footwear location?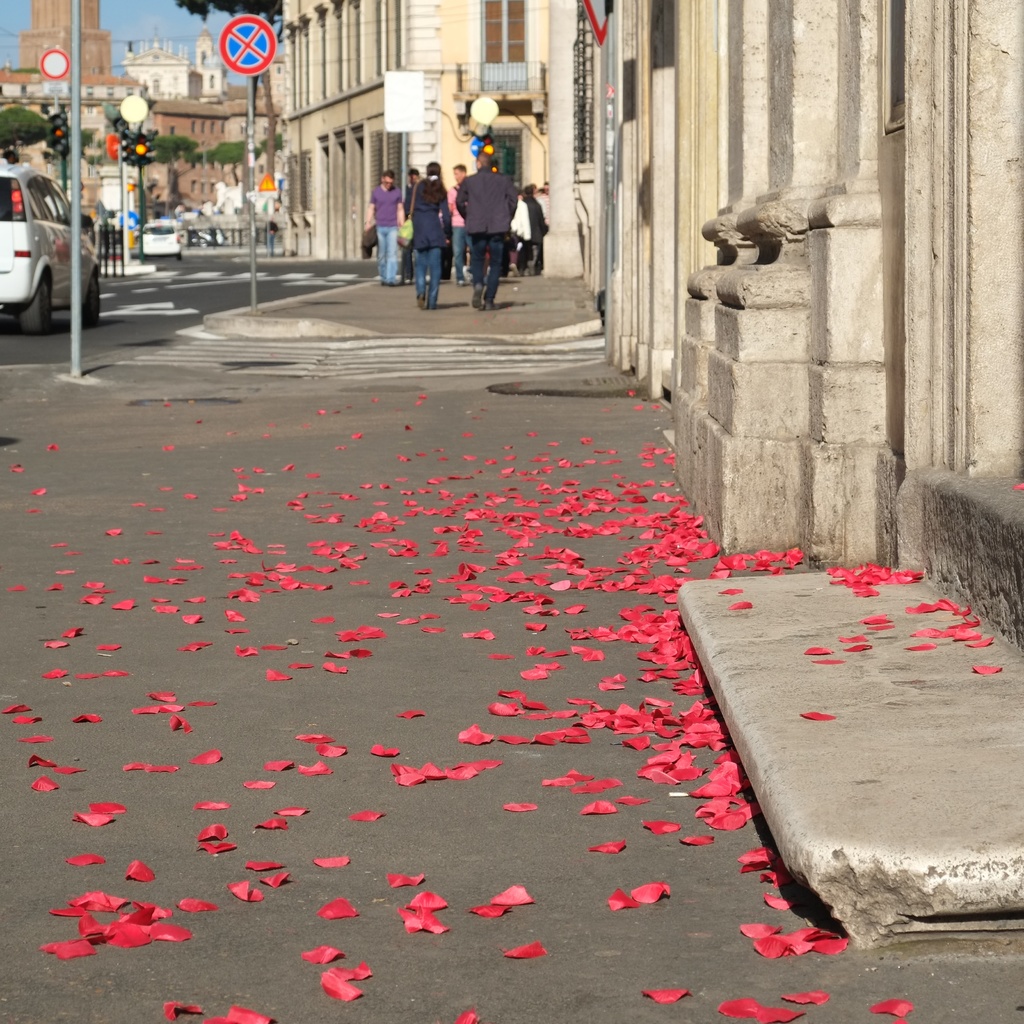
{"left": 417, "top": 283, "right": 419, "bottom": 312}
